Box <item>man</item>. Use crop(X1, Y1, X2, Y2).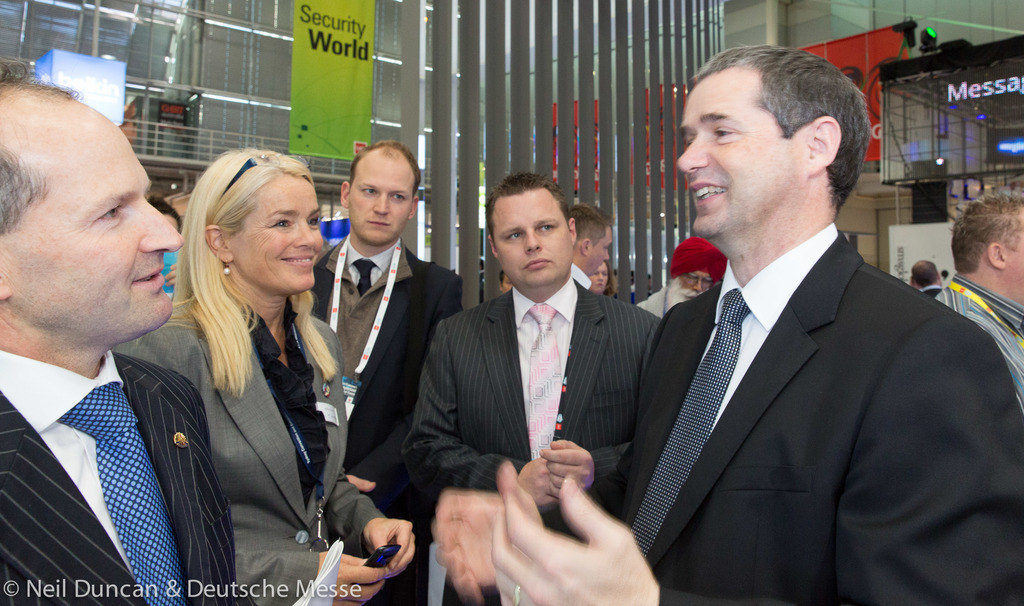
crop(1, 97, 245, 605).
